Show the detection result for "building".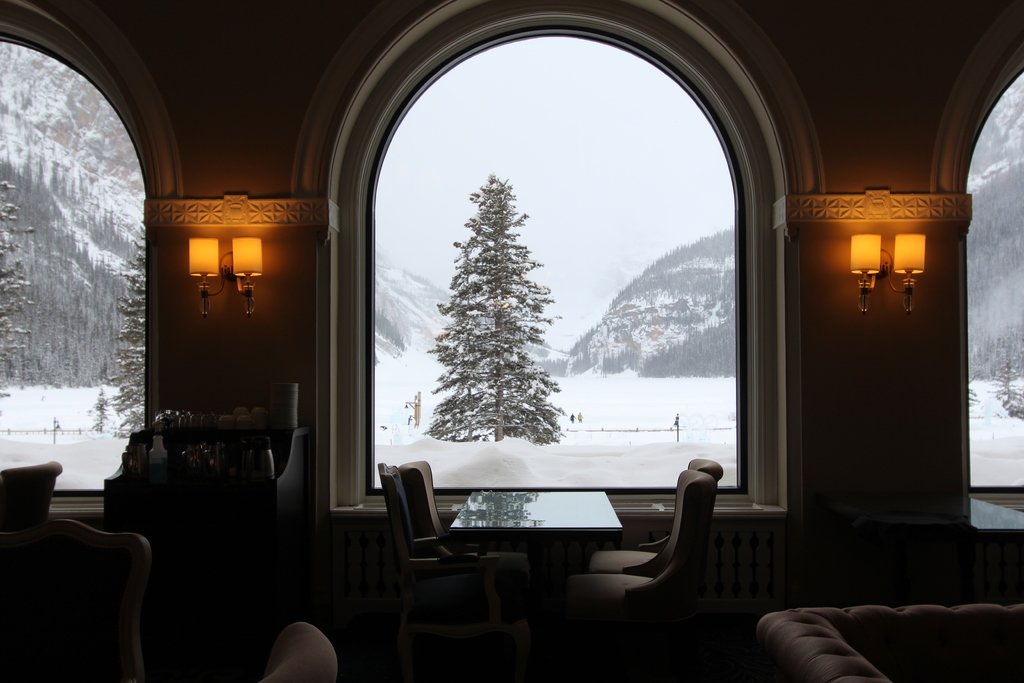
0, 0, 1020, 682.
